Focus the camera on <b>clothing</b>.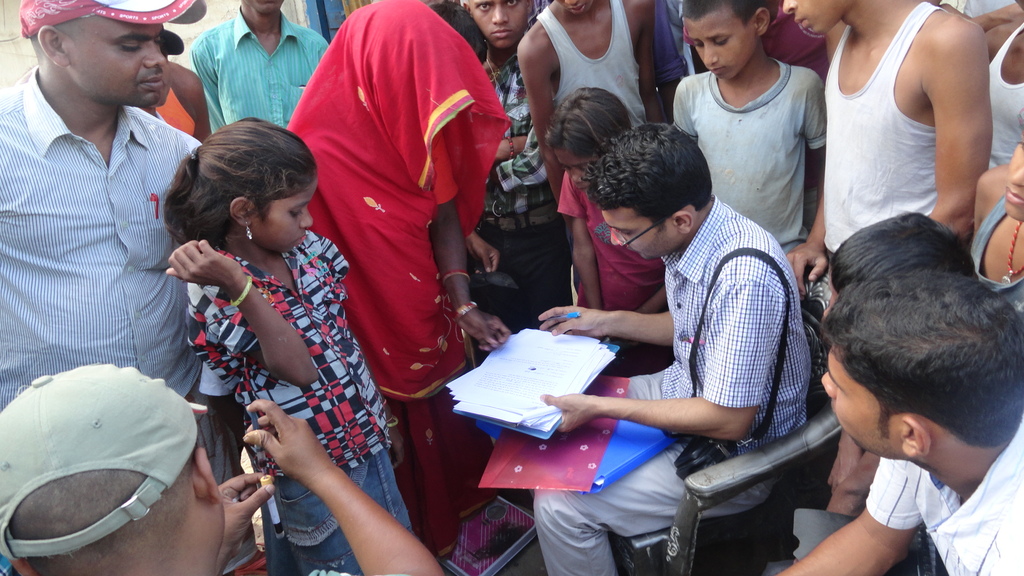
Focus region: 531/435/684/575.
